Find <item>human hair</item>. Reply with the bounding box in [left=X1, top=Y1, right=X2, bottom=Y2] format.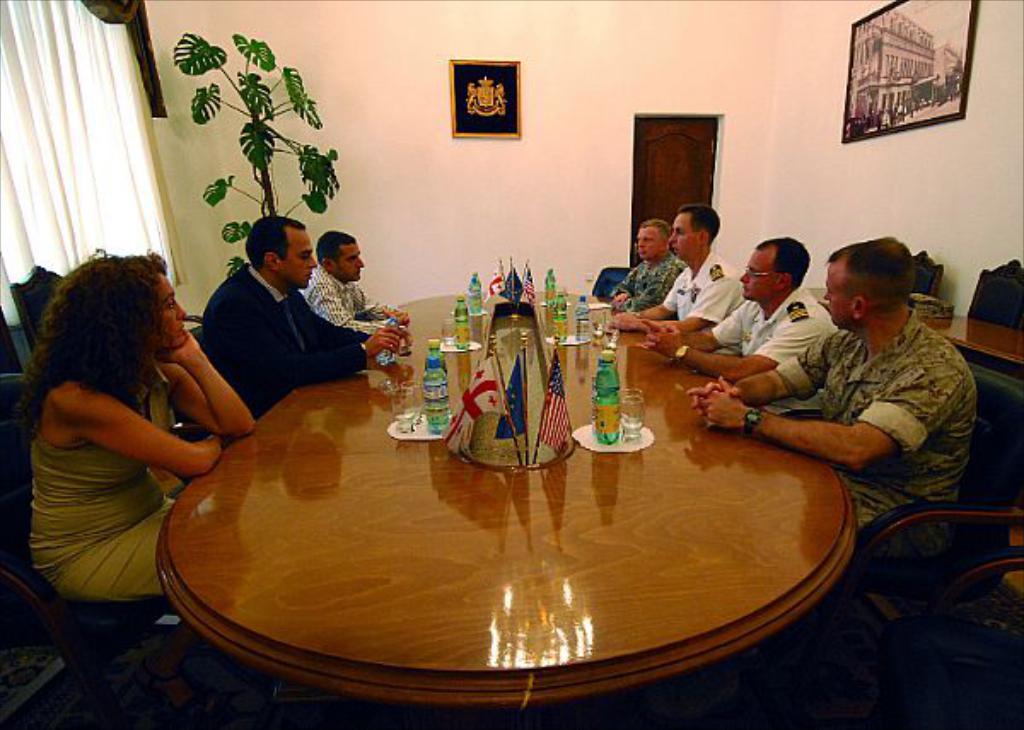
[left=246, top=217, right=302, bottom=271].
